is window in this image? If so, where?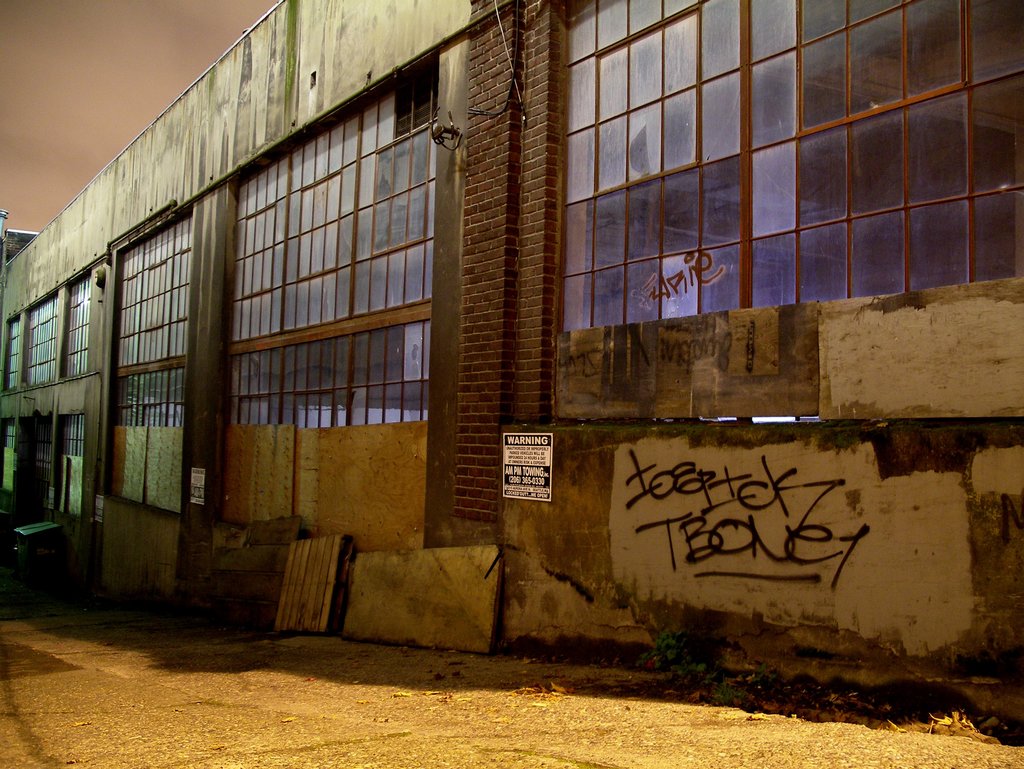
Yes, at pyautogui.locateOnScreen(0, 419, 19, 513).
